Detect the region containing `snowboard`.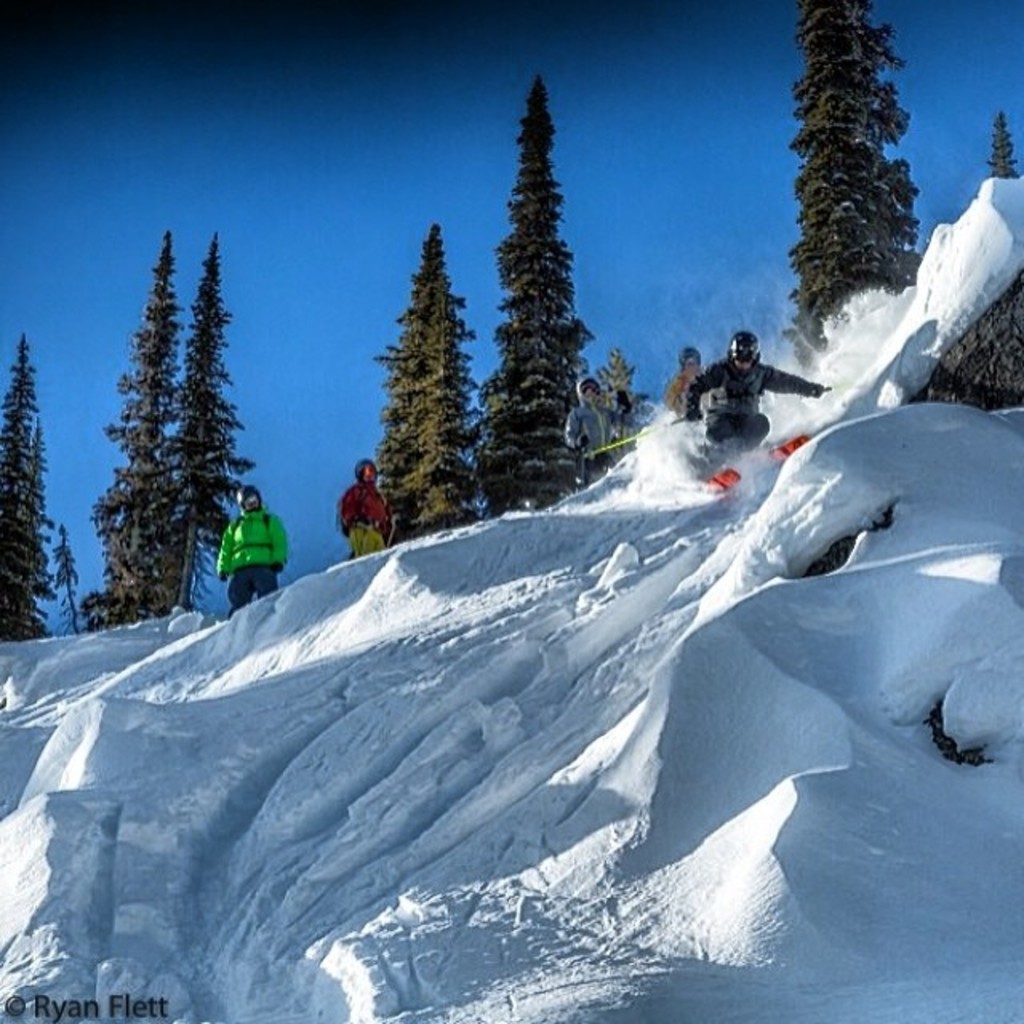
box(694, 432, 814, 491).
